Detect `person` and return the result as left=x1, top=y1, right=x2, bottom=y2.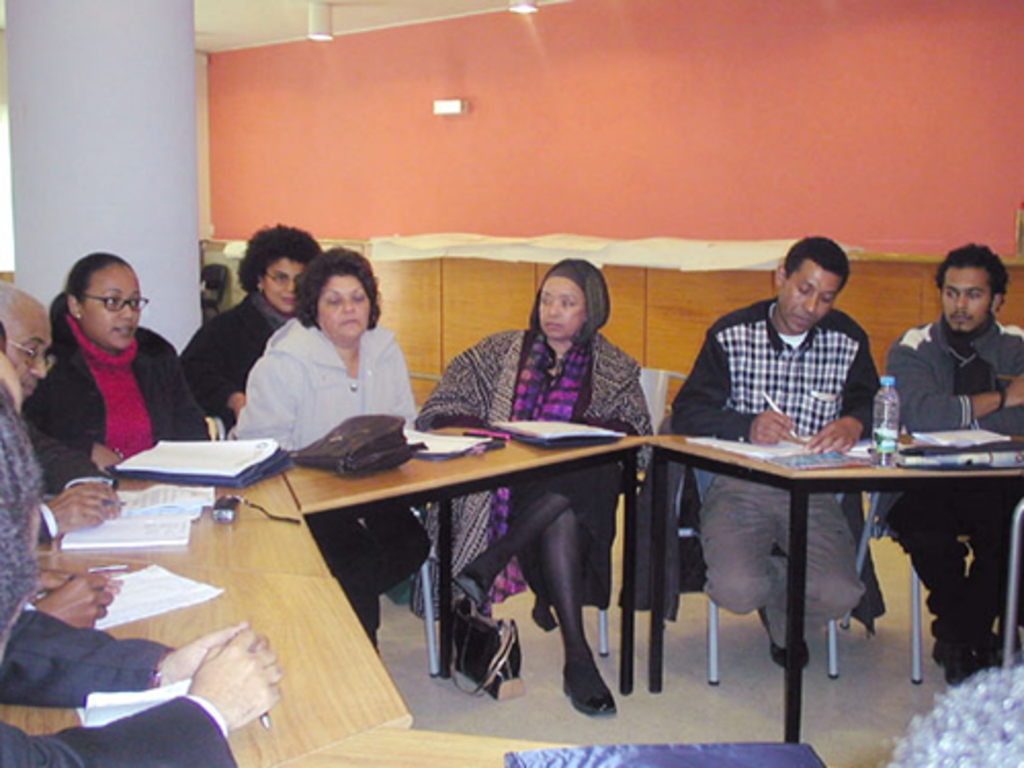
left=186, top=213, right=328, bottom=403.
